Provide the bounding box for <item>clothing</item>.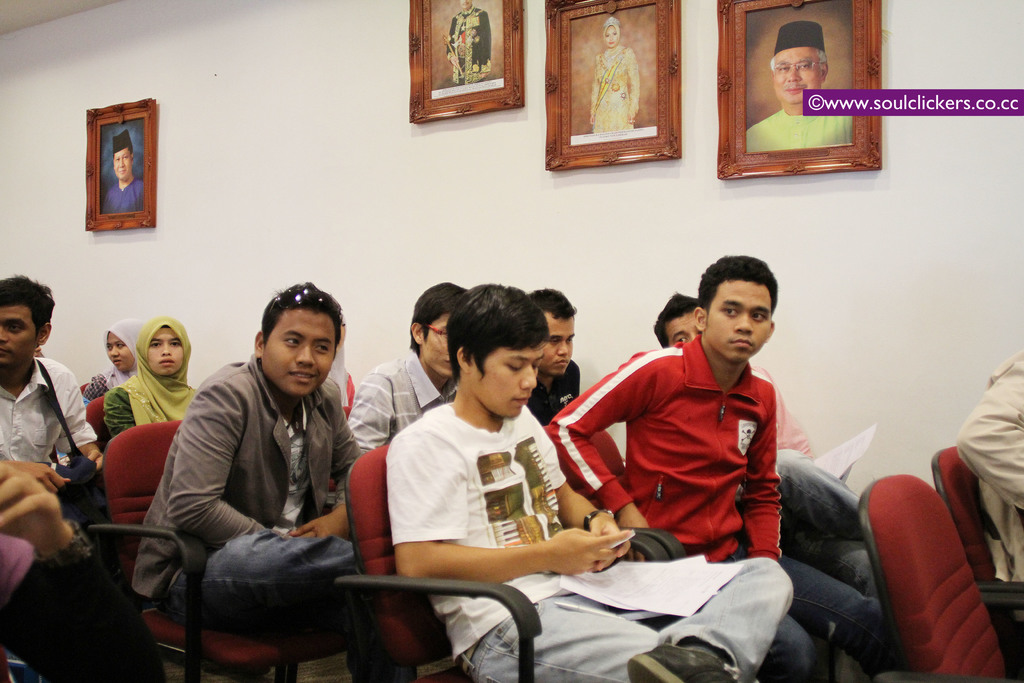
[left=0, top=353, right=97, bottom=463].
